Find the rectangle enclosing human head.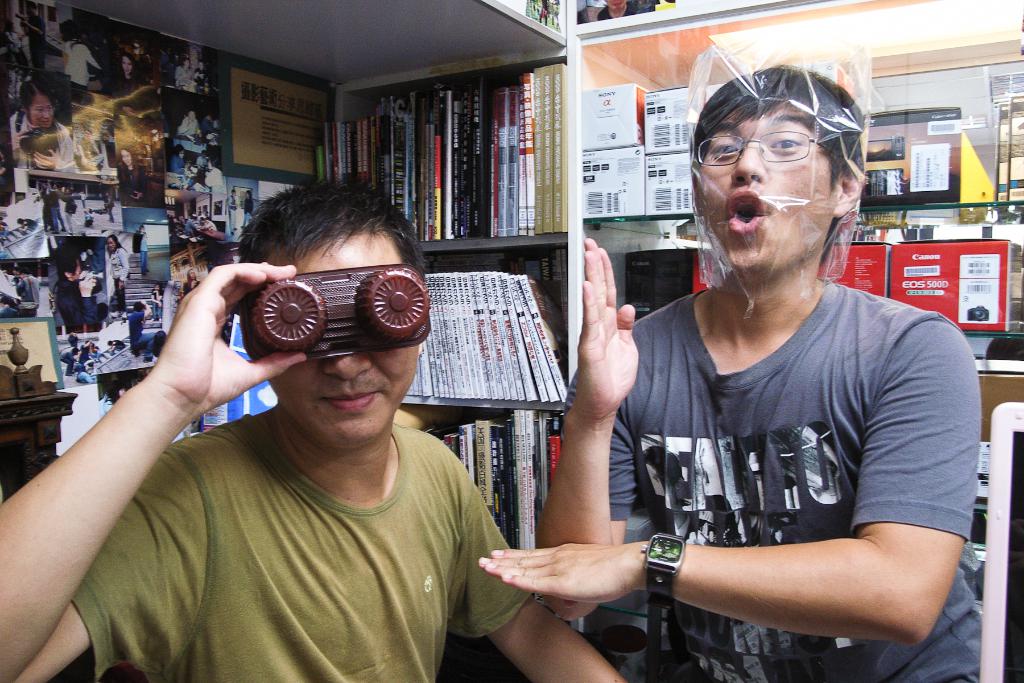
<box>122,51,138,78</box>.
